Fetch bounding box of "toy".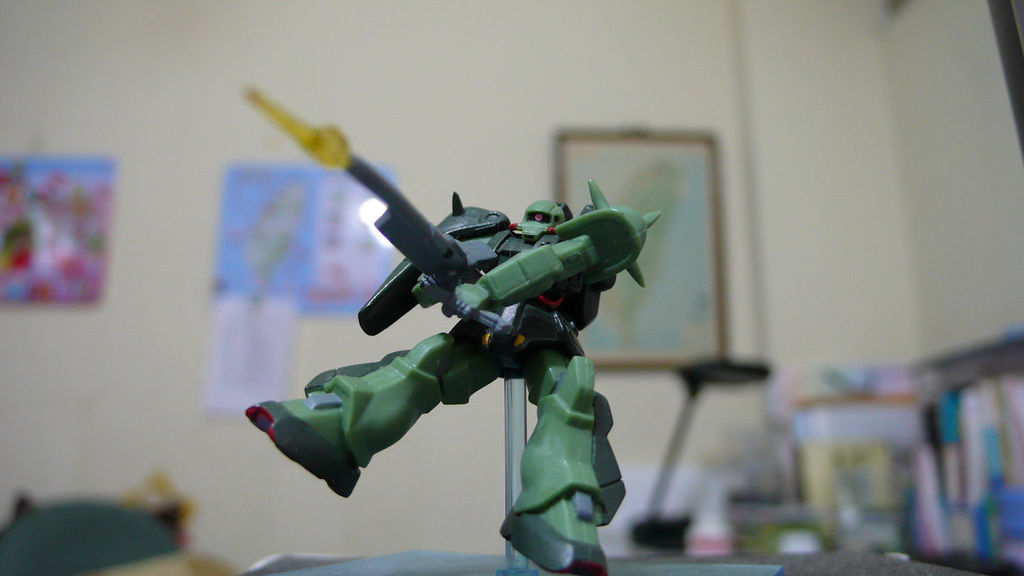
Bbox: {"left": 306, "top": 146, "right": 641, "bottom": 532}.
